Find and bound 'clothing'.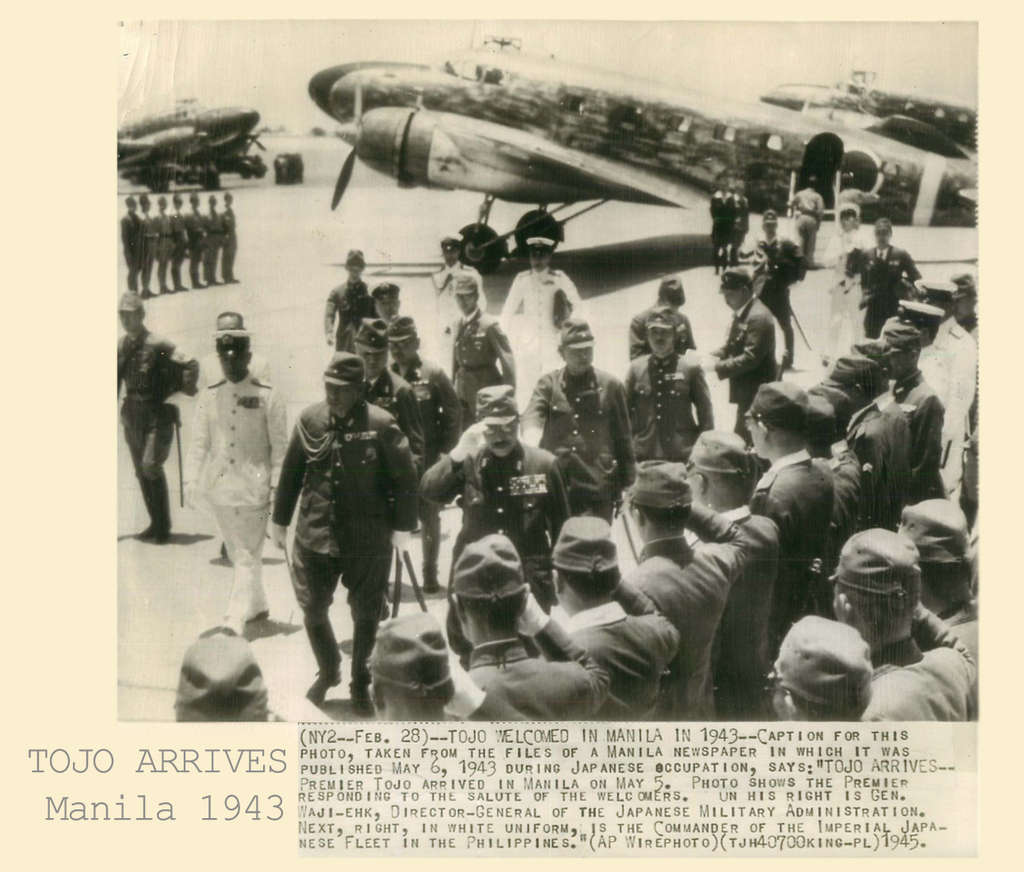
Bound: rect(219, 204, 235, 287).
